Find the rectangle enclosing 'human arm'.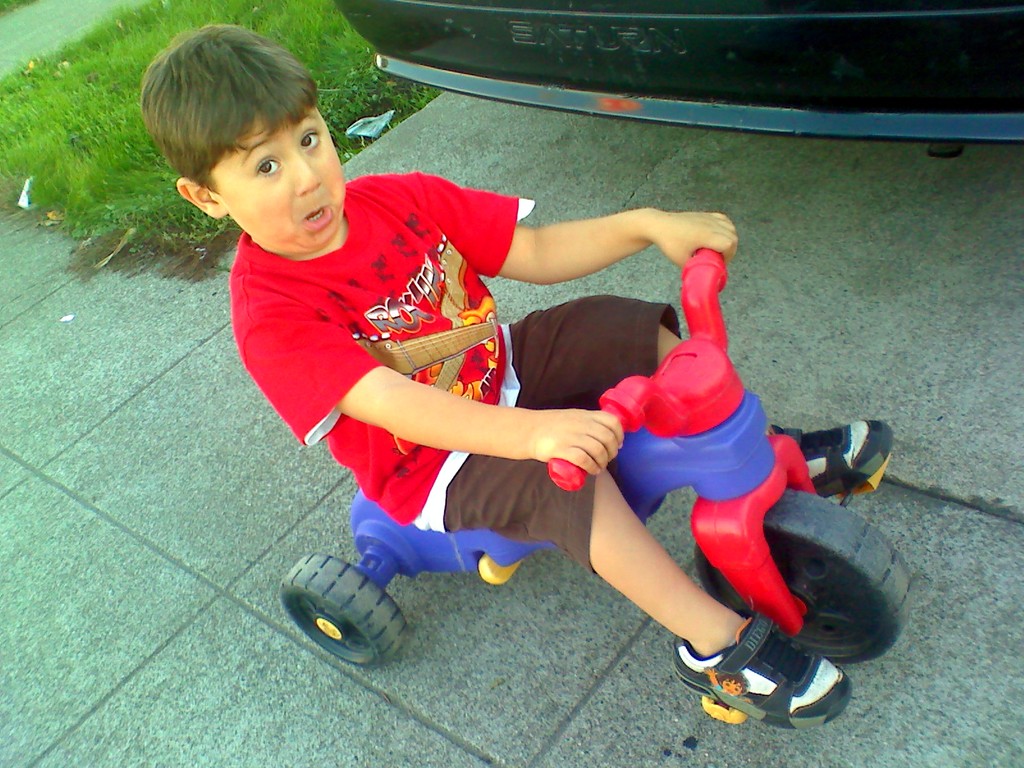
(458, 196, 743, 307).
